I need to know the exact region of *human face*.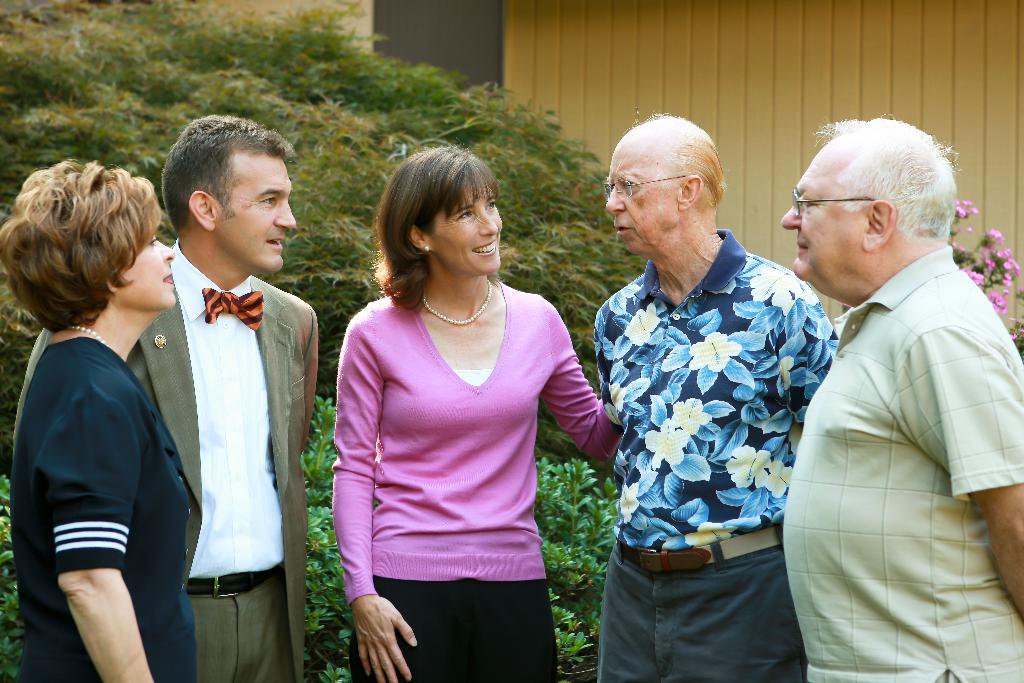
Region: [left=778, top=146, right=867, bottom=284].
